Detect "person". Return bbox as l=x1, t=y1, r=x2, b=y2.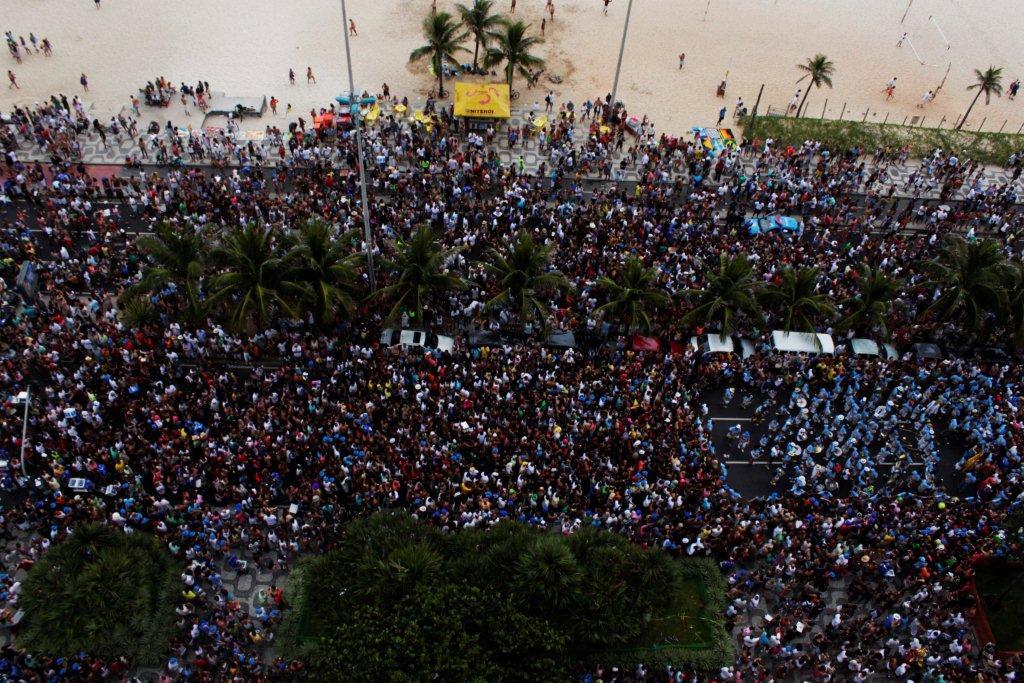
l=98, t=0, r=101, b=9.
